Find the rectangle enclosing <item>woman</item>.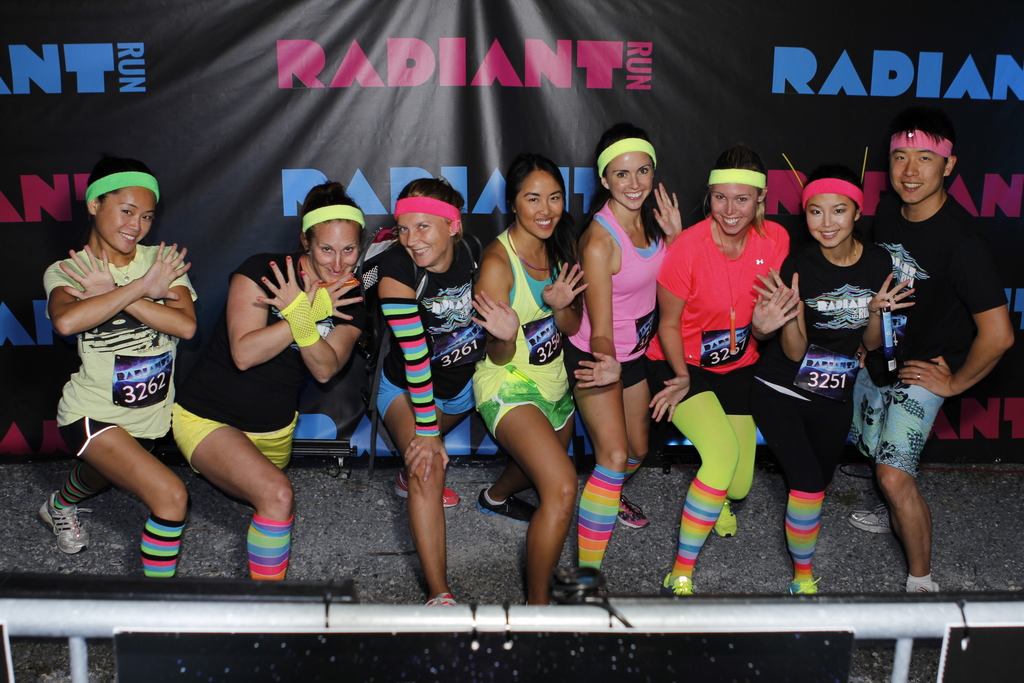
24 150 197 576.
